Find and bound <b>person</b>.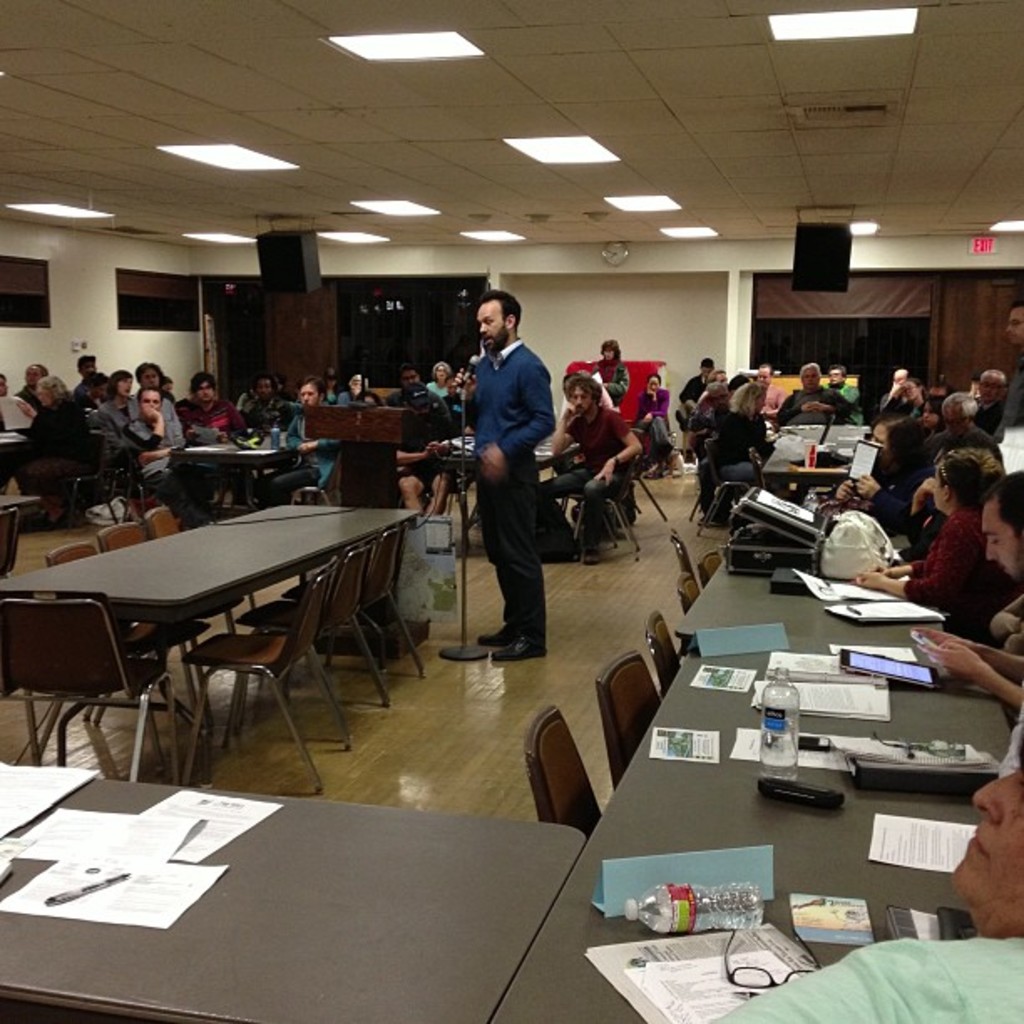
Bound: locate(848, 448, 1021, 646).
